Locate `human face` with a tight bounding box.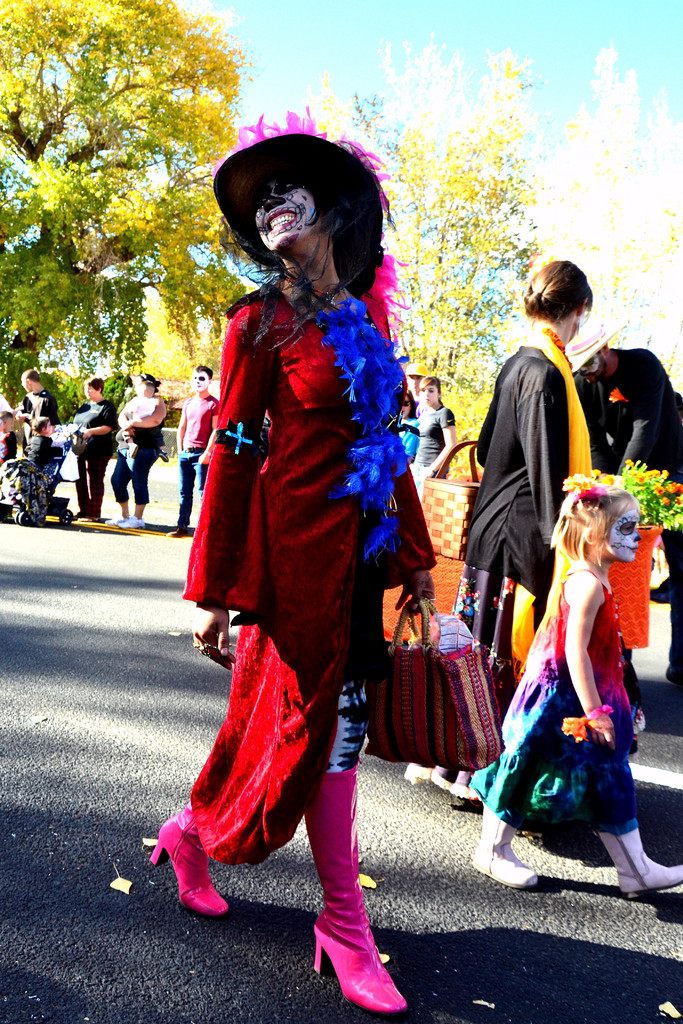
(left=605, top=507, right=640, bottom=563).
